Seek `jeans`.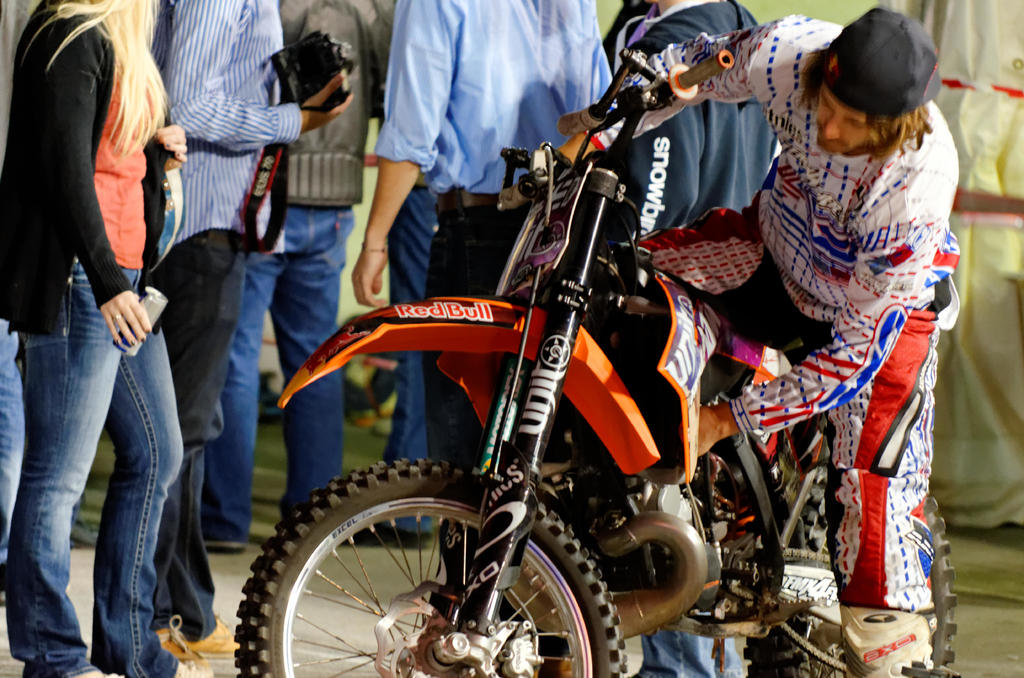
227/227/350/546.
